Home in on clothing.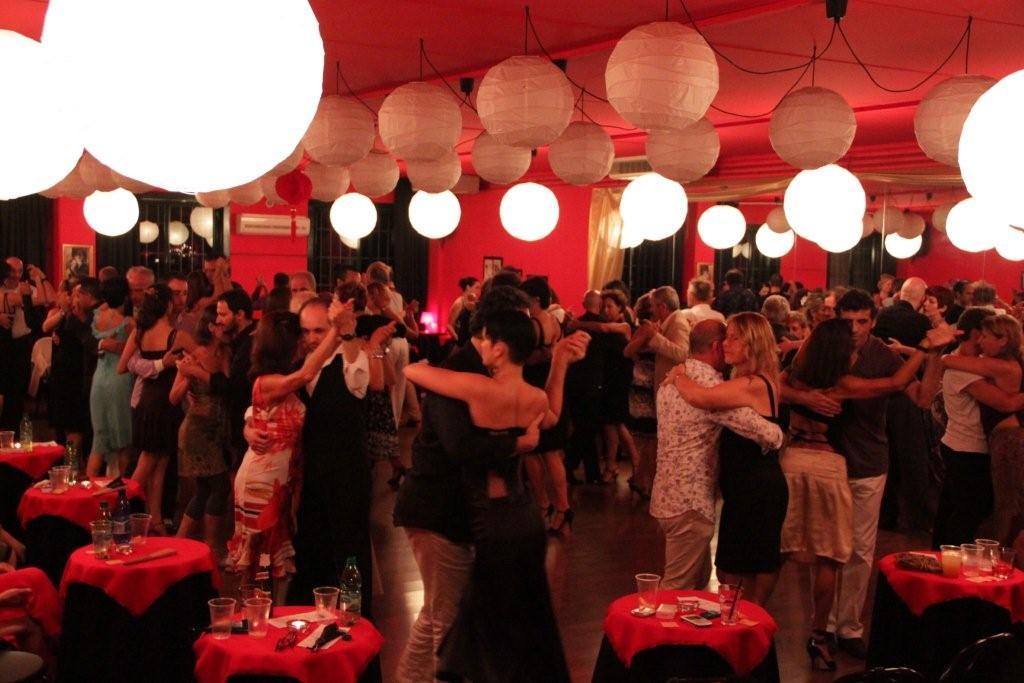
Homed in at box(13, 283, 40, 391).
